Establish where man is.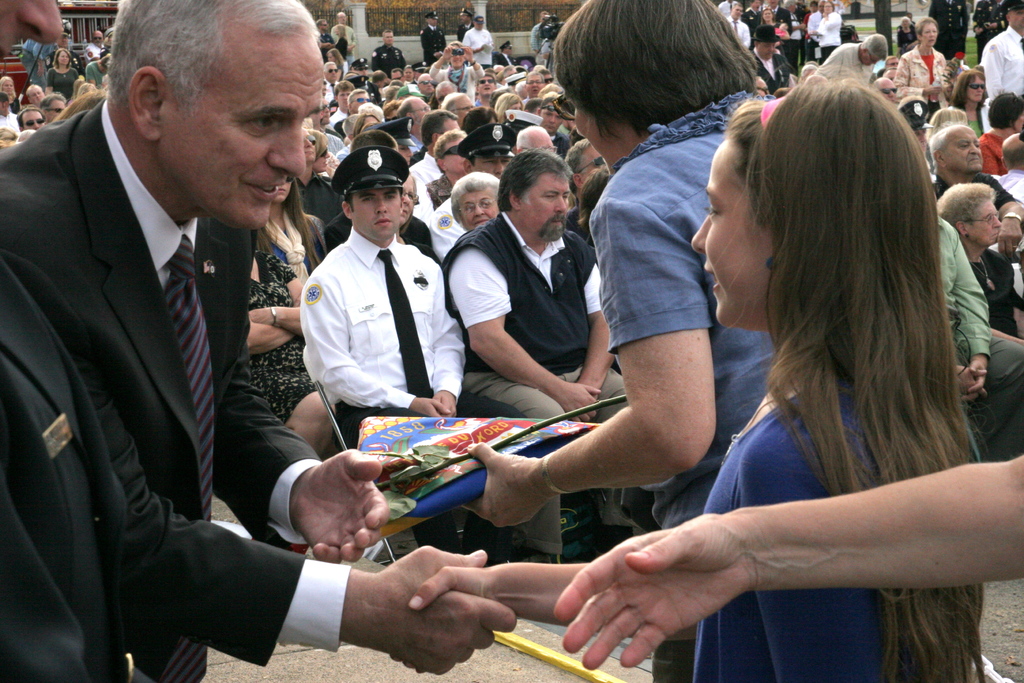
Established at Rect(741, 0, 765, 47).
